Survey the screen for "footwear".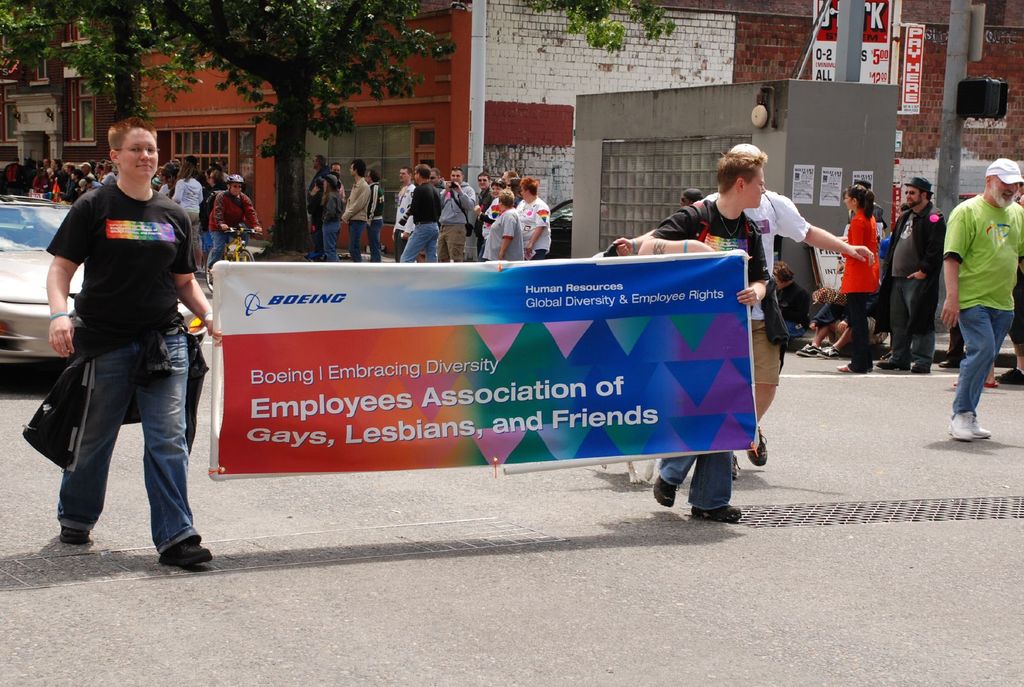
Survey found: [832, 352, 845, 370].
